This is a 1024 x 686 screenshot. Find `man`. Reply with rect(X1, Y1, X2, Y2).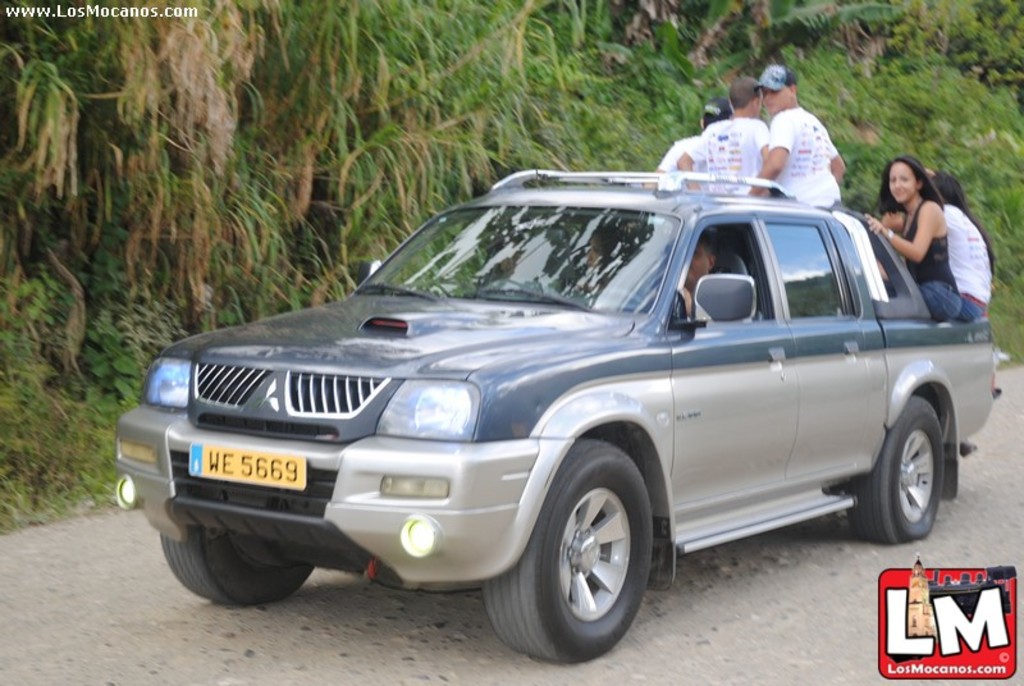
rect(677, 241, 750, 323).
